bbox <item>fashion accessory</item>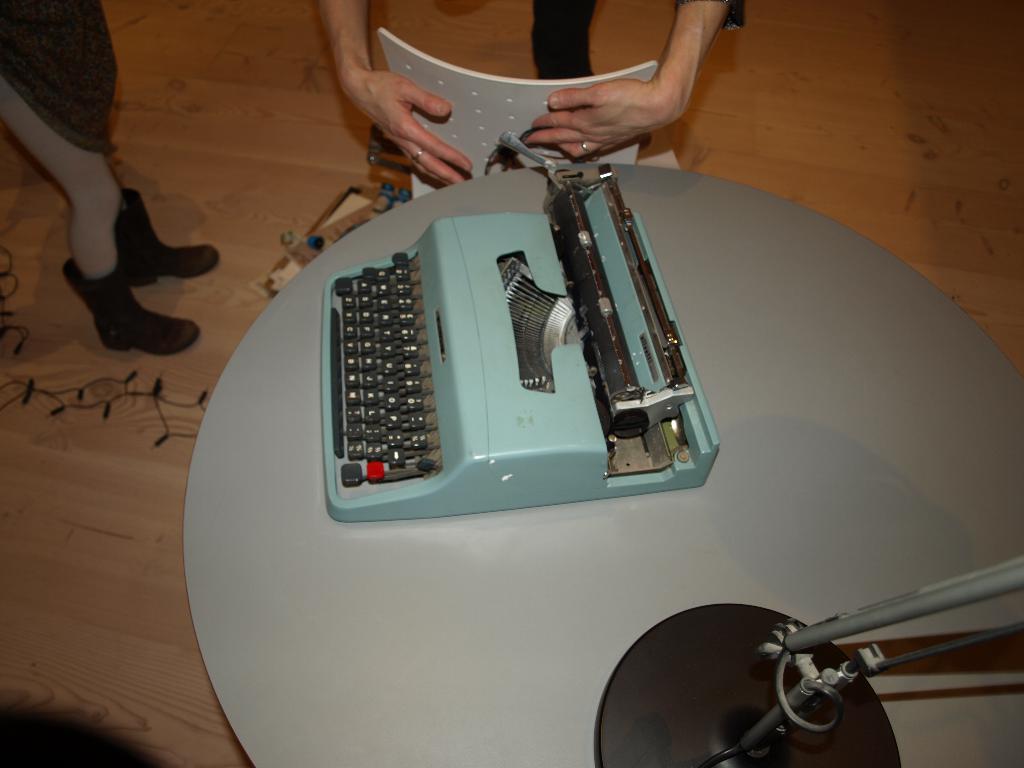
crop(109, 184, 218, 282)
